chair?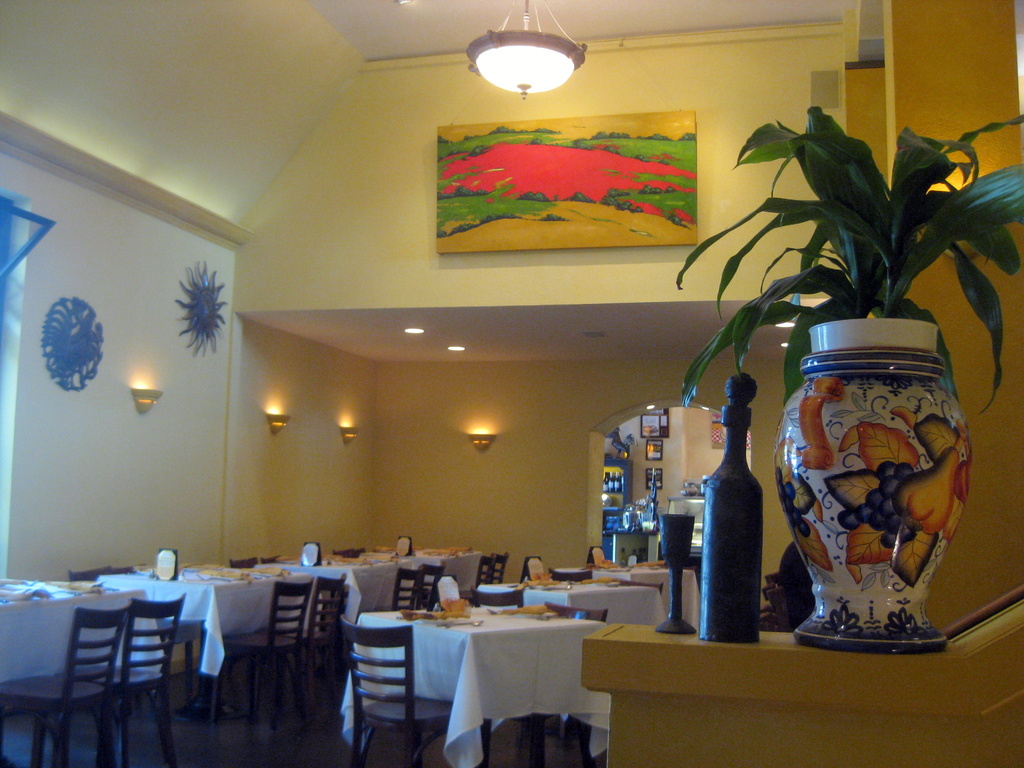
<box>463,553,509,598</box>
